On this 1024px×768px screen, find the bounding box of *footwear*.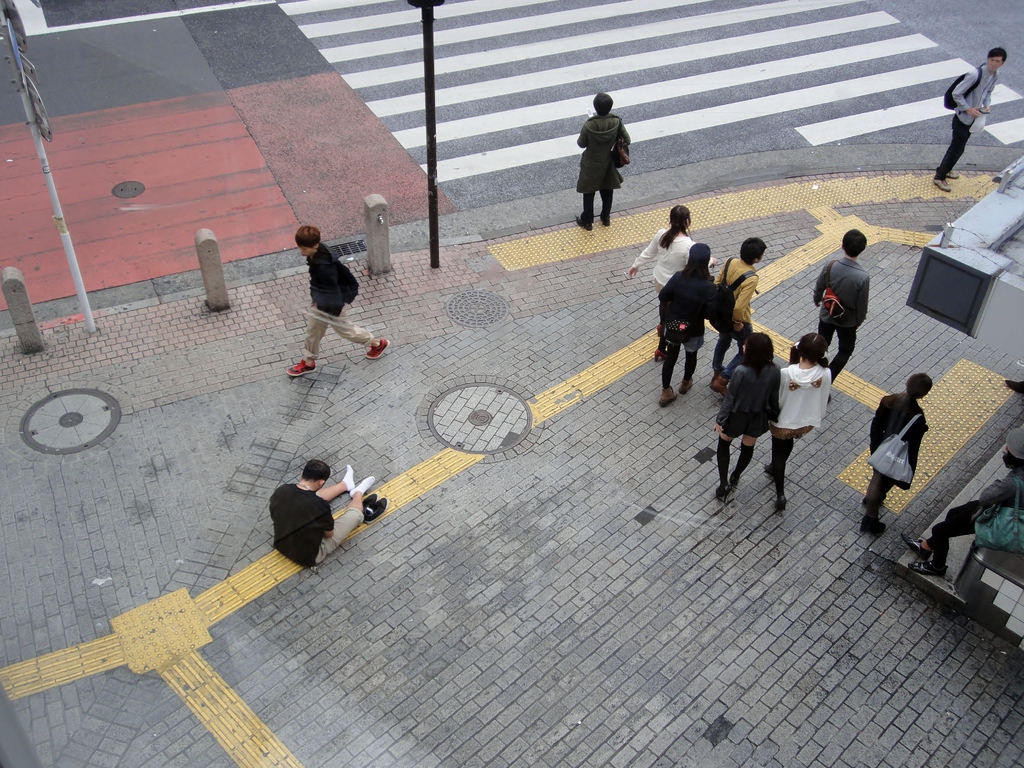
Bounding box: detection(911, 561, 944, 574).
